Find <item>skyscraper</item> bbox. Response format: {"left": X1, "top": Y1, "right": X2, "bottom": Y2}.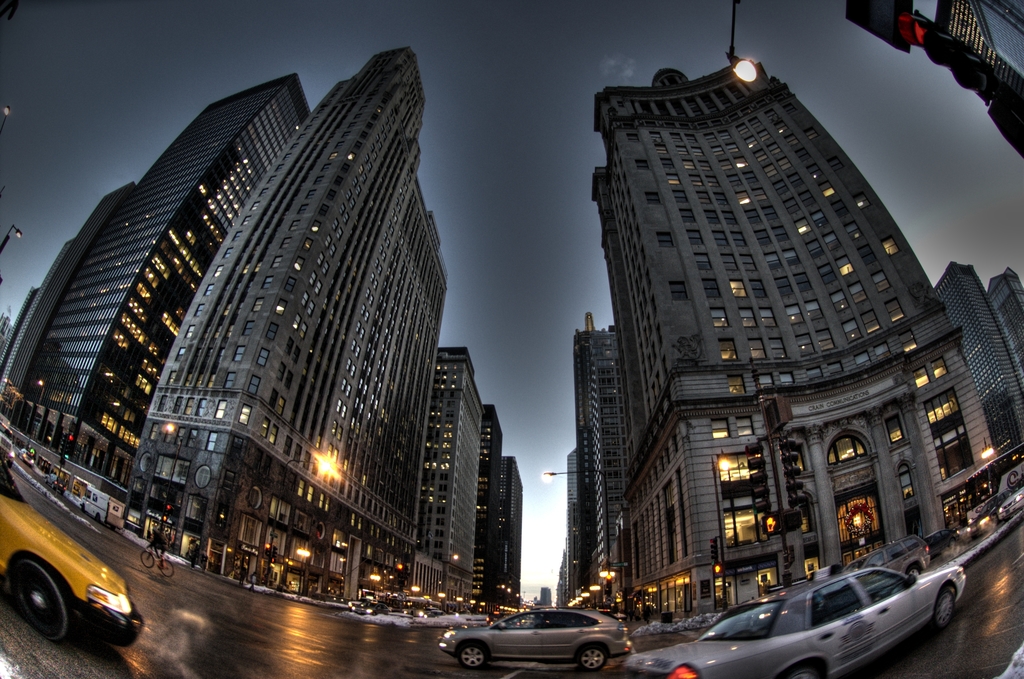
{"left": 583, "top": 63, "right": 998, "bottom": 621}.
